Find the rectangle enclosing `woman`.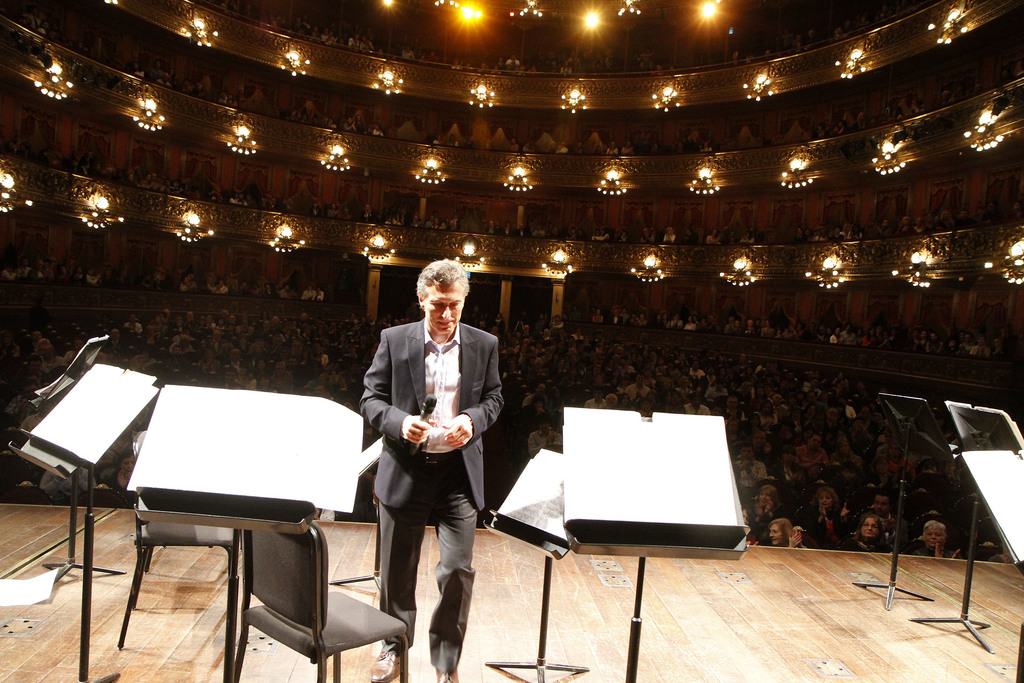
[271, 362, 290, 387].
